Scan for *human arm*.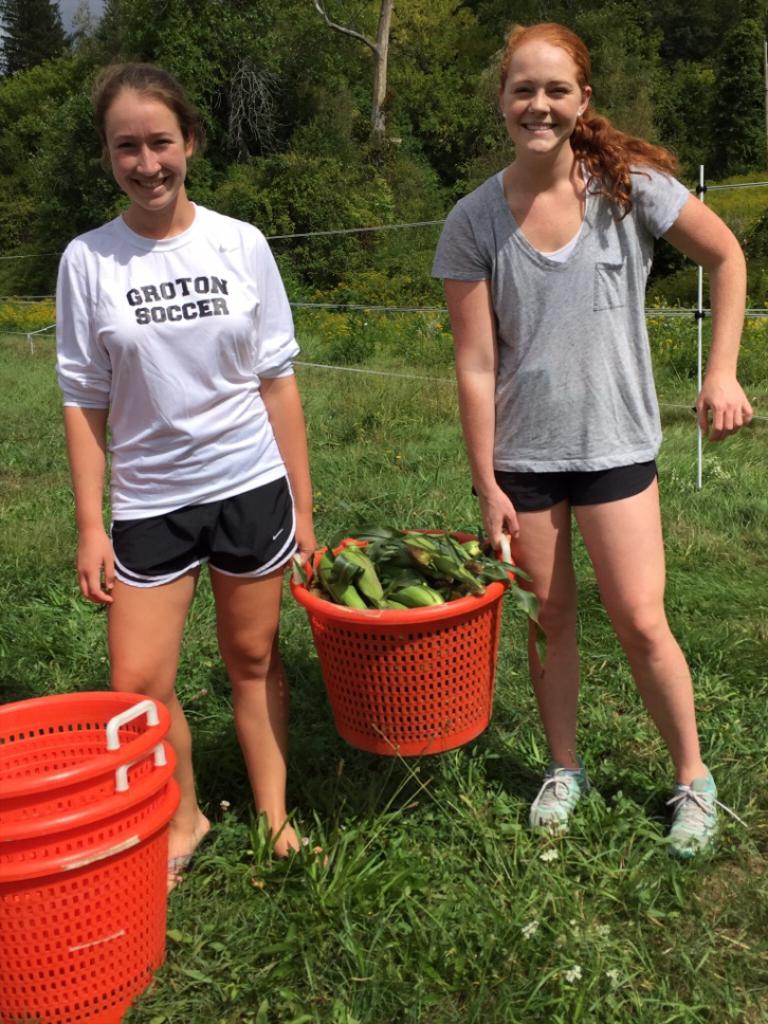
Scan result: 435, 209, 524, 553.
